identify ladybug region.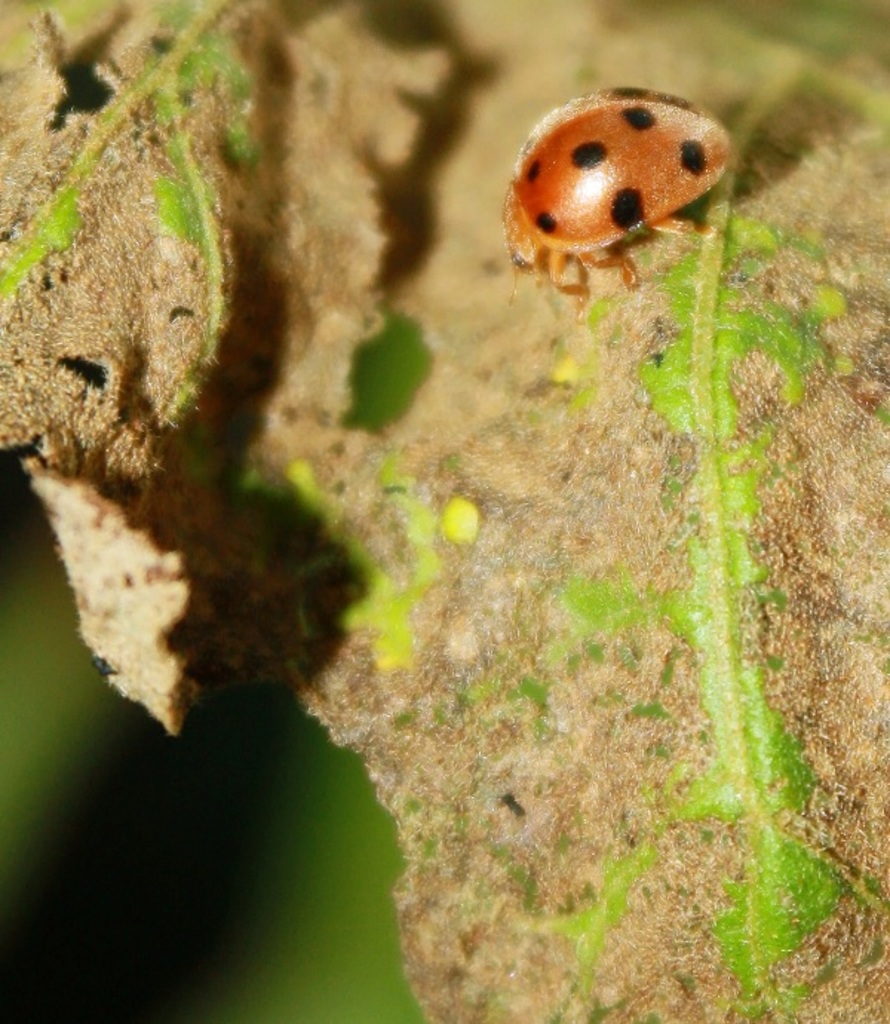
Region: Rect(506, 88, 727, 310).
